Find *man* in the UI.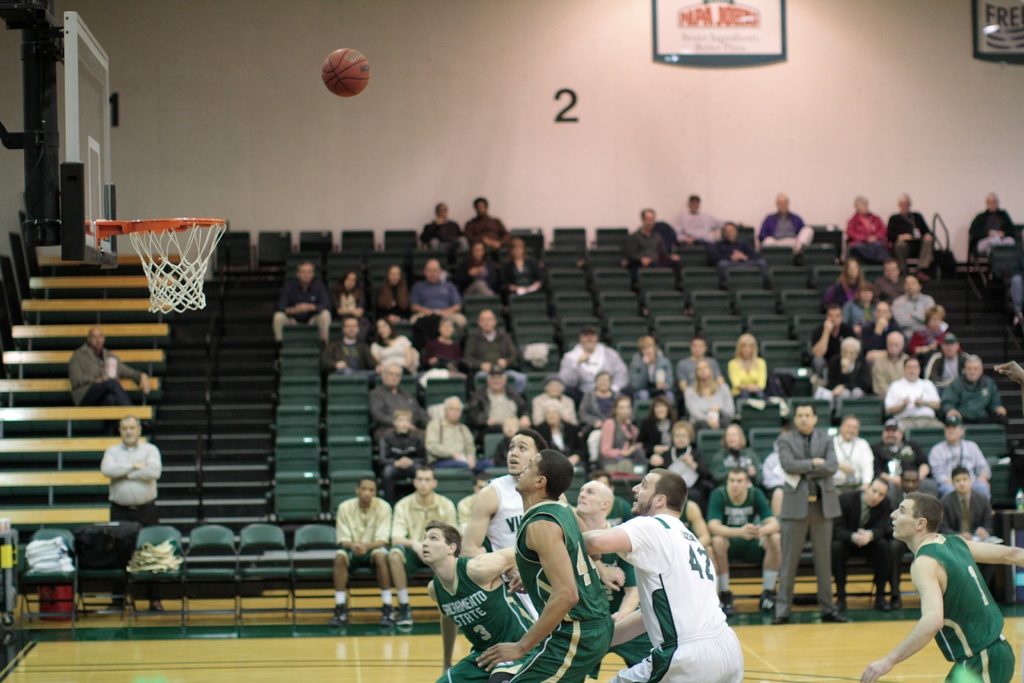
UI element at region(675, 189, 727, 242).
